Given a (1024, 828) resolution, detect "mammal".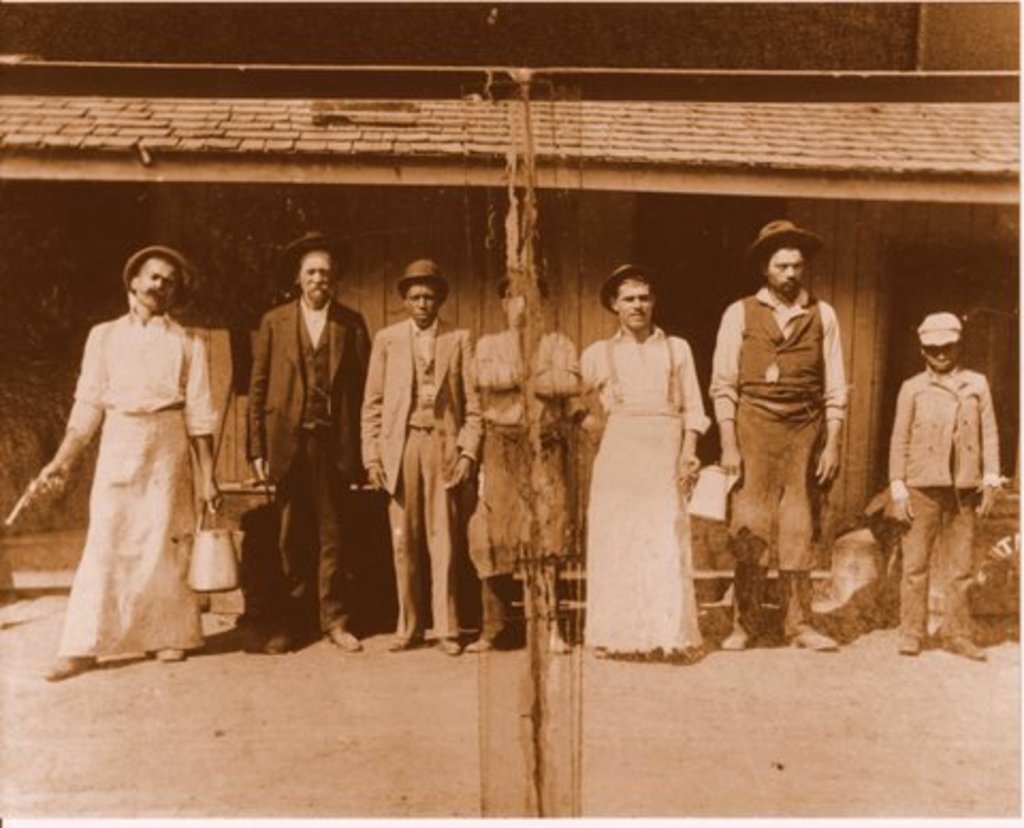
x1=887 y1=314 x2=1001 y2=662.
